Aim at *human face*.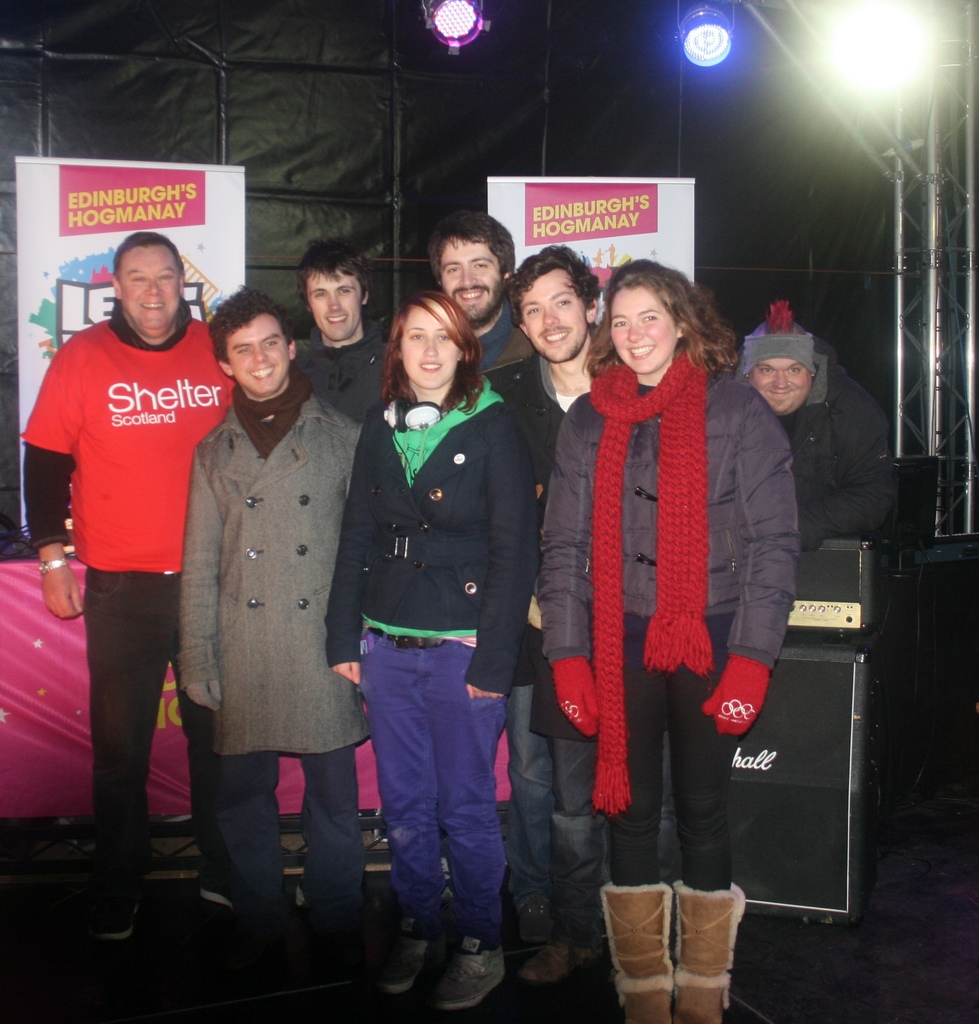
Aimed at [747,360,821,420].
